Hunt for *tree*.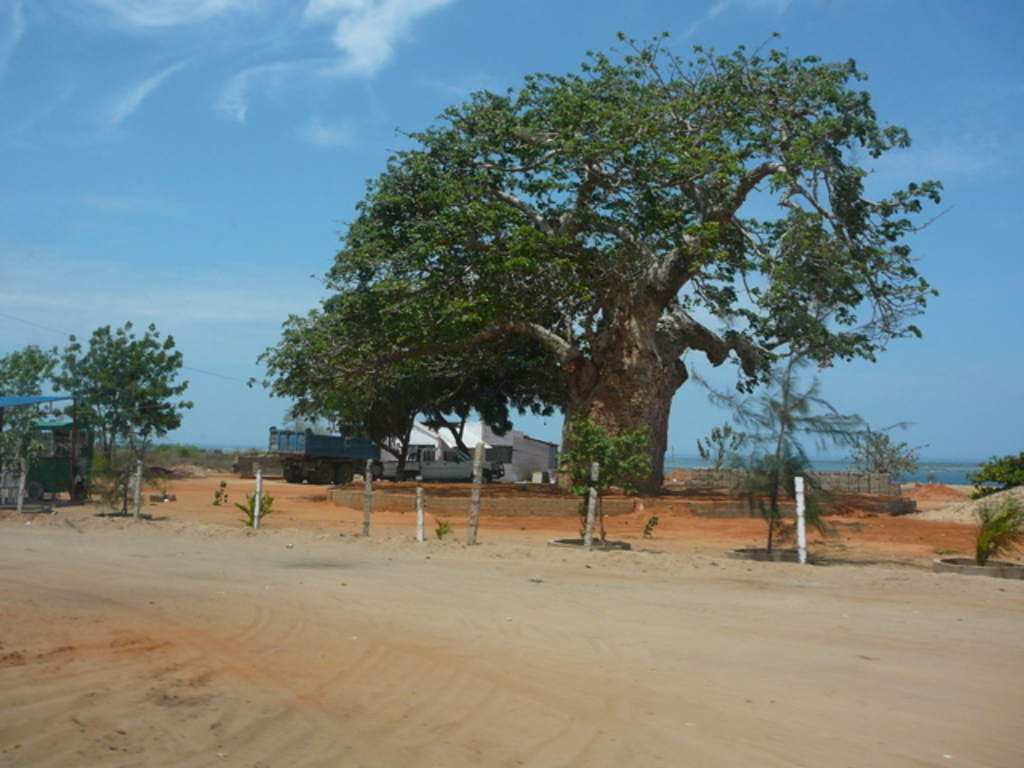
Hunted down at (x1=845, y1=410, x2=912, y2=483).
